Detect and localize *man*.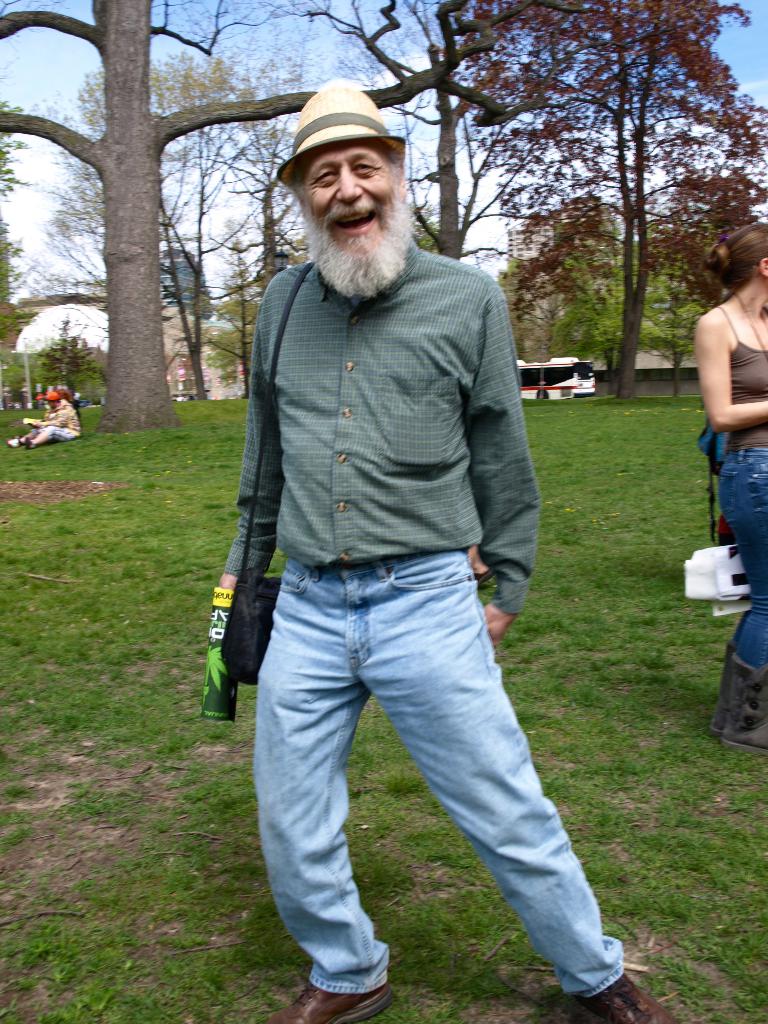
Localized at <region>186, 74, 681, 1022</region>.
